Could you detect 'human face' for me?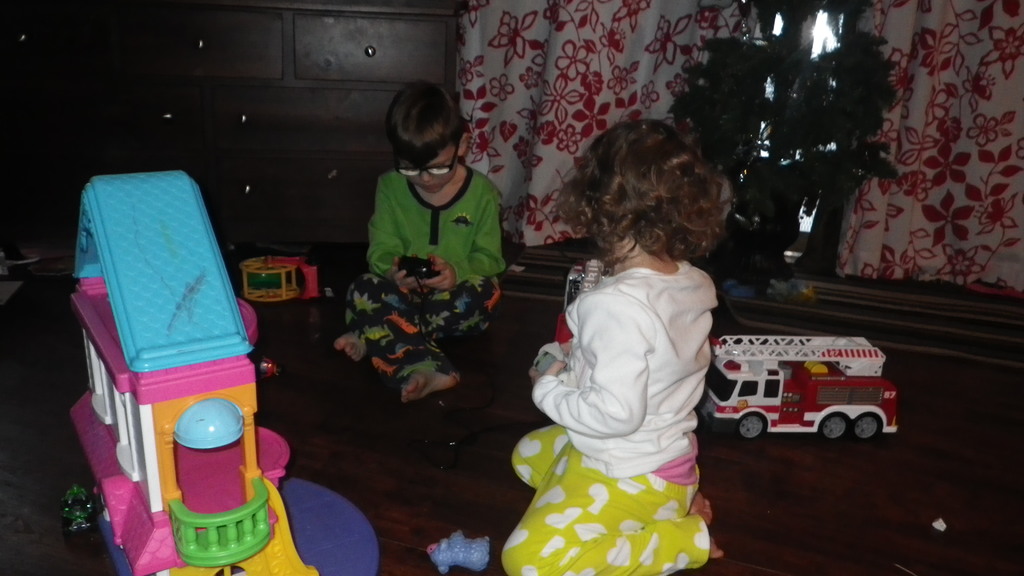
Detection result: x1=401 y1=142 x2=456 y2=198.
